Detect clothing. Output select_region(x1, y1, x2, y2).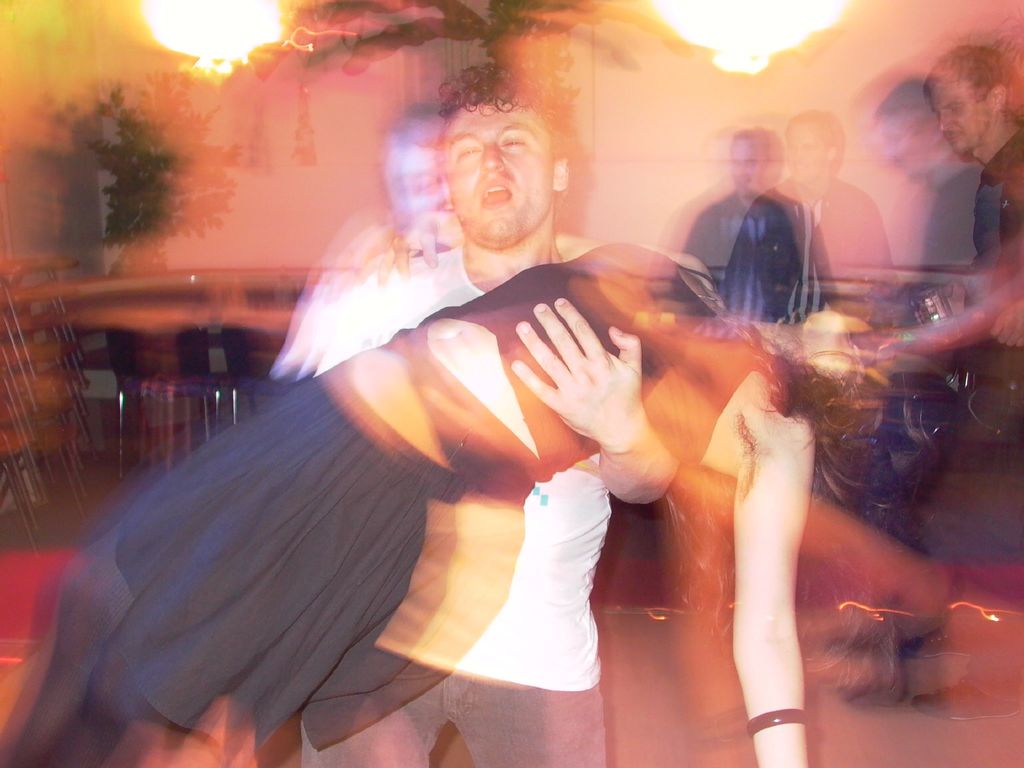
select_region(63, 243, 773, 742).
